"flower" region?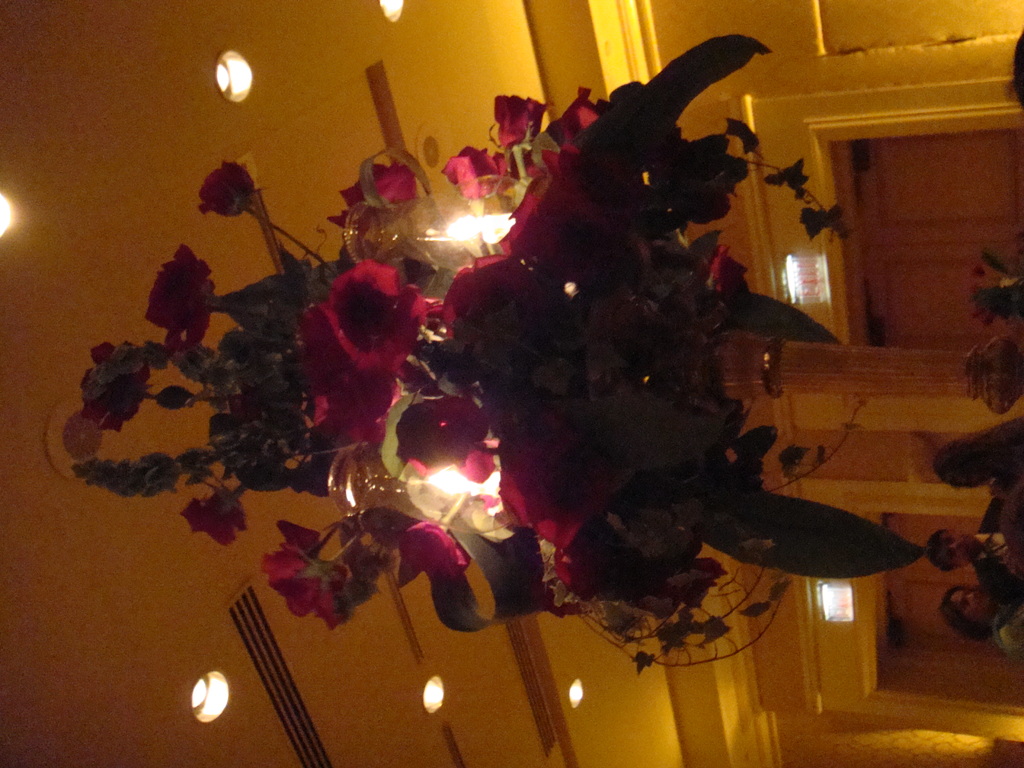
[80,341,149,431]
